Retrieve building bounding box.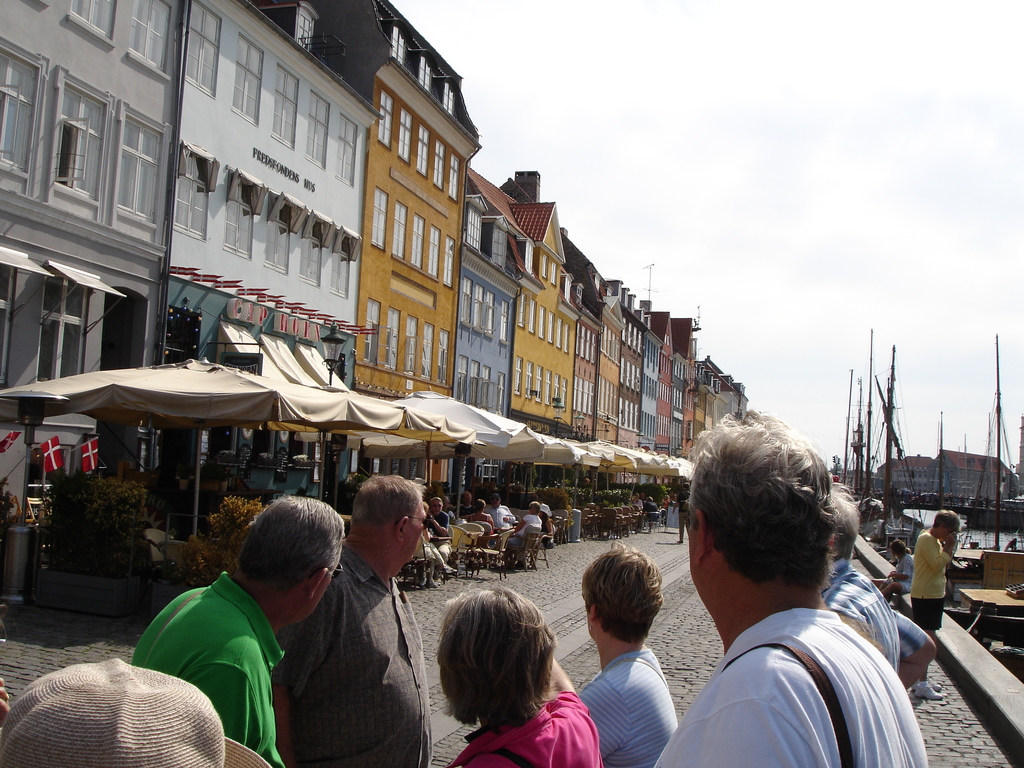
Bounding box: [left=867, top=449, right=1011, bottom=512].
